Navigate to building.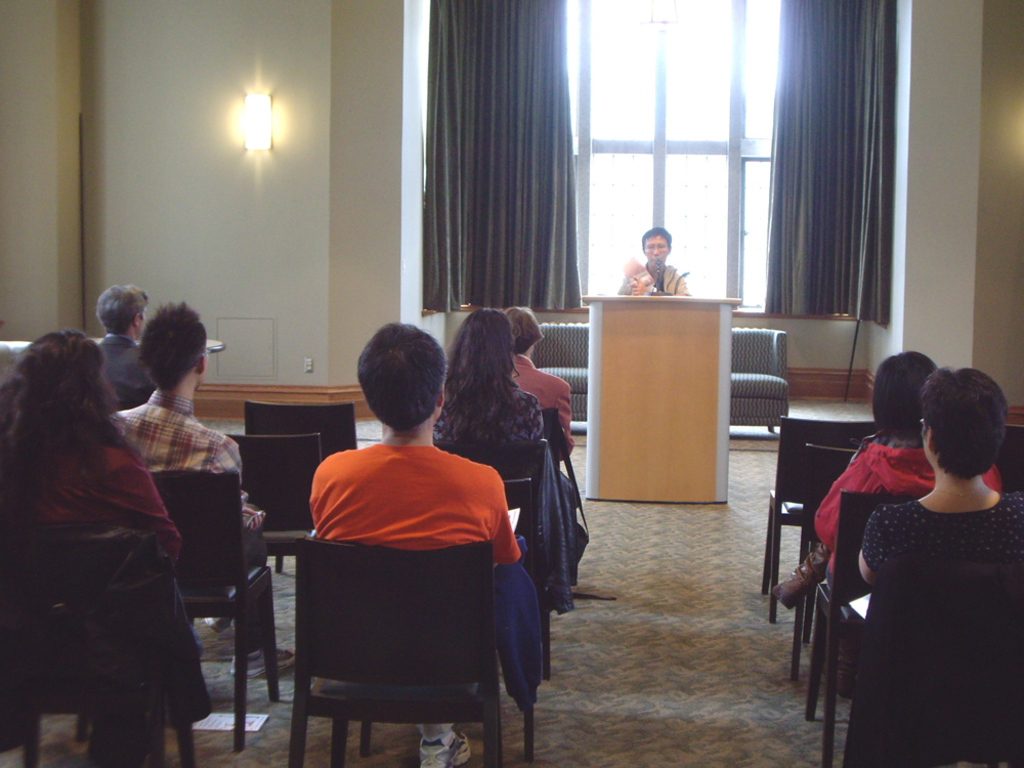
Navigation target: box(0, 0, 1023, 767).
